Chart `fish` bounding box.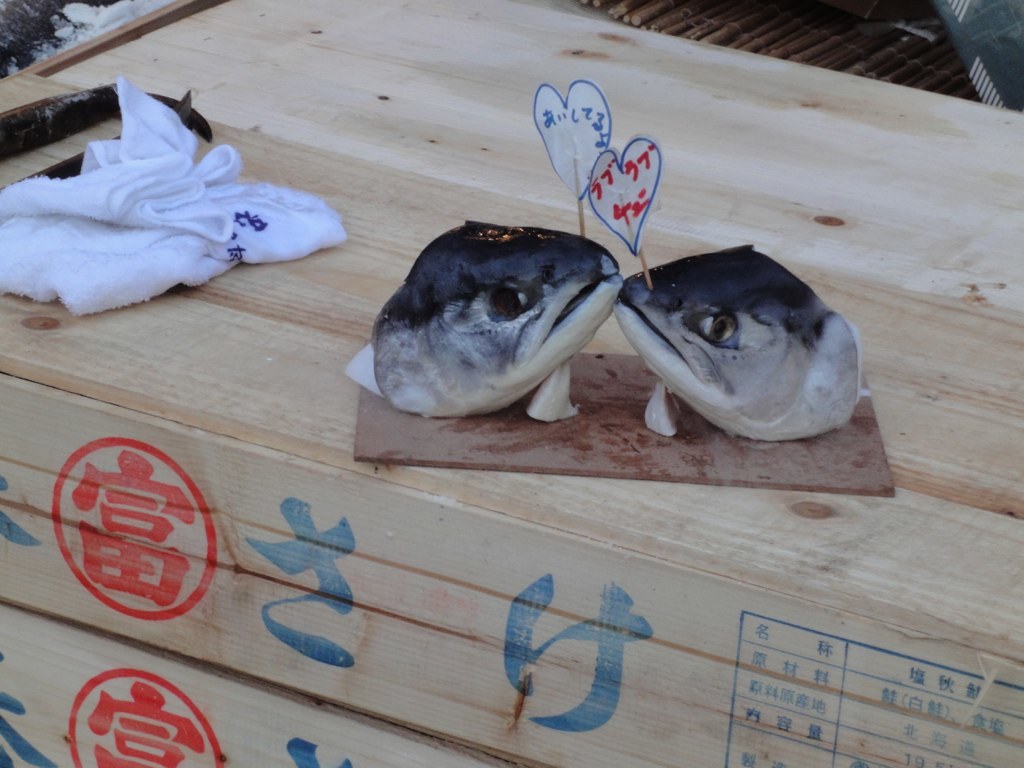
Charted: bbox=(604, 220, 866, 448).
